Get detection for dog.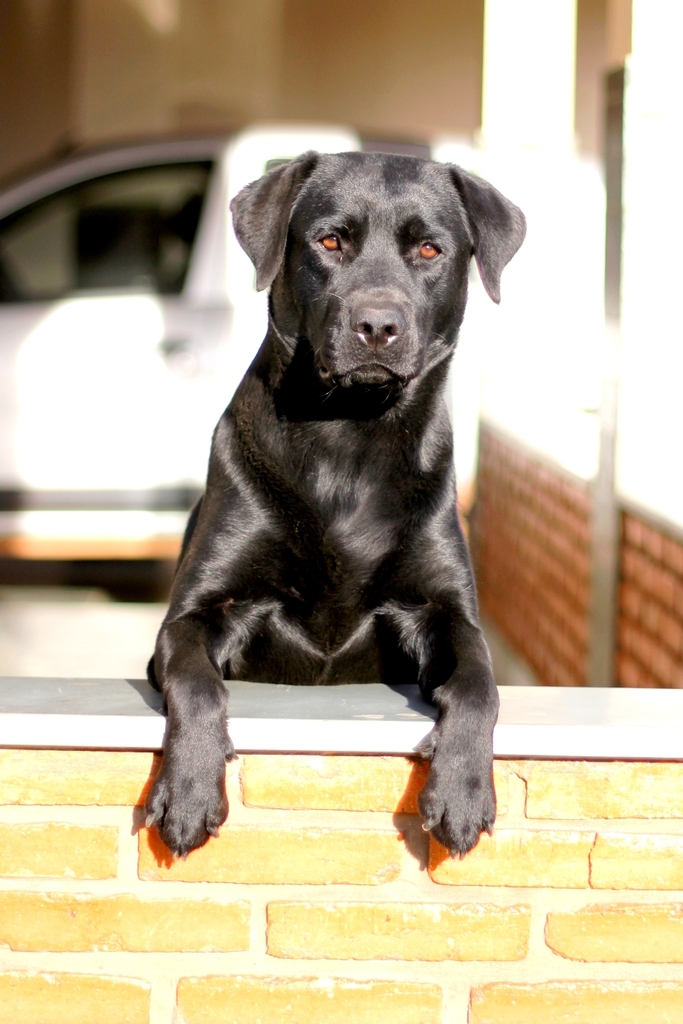
Detection: (139, 148, 530, 861).
